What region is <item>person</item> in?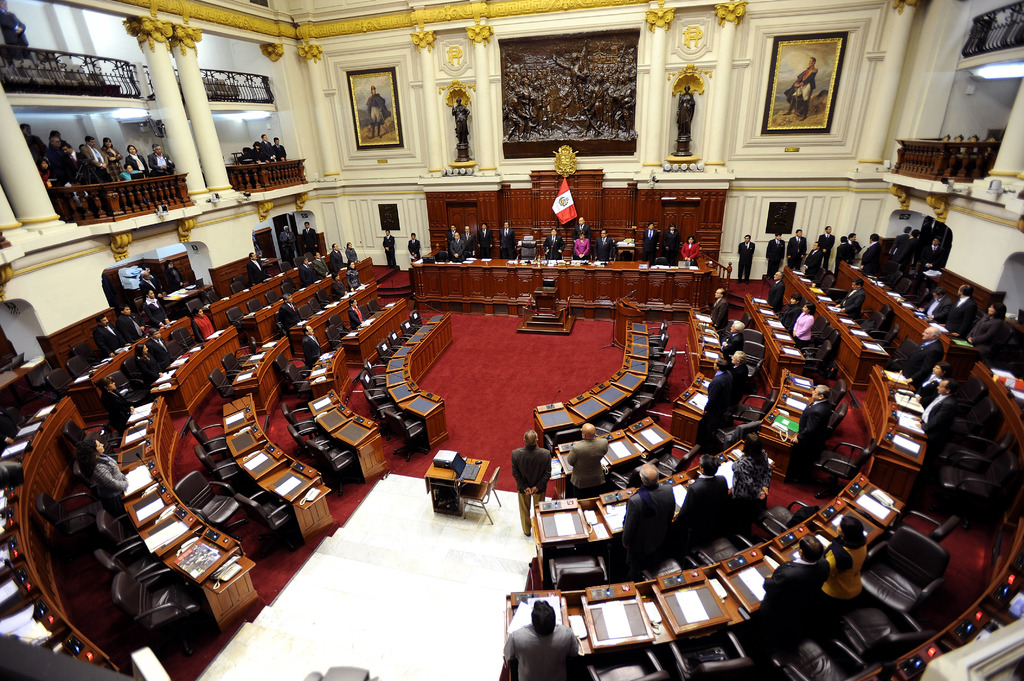
crop(790, 385, 837, 487).
